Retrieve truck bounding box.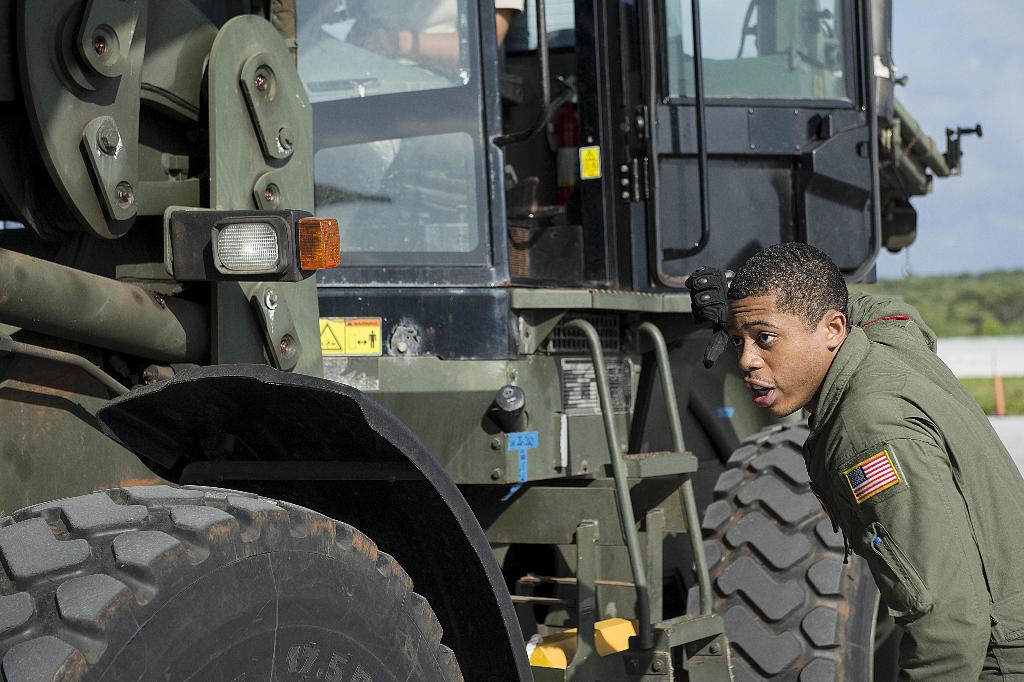
Bounding box: 0,0,984,681.
